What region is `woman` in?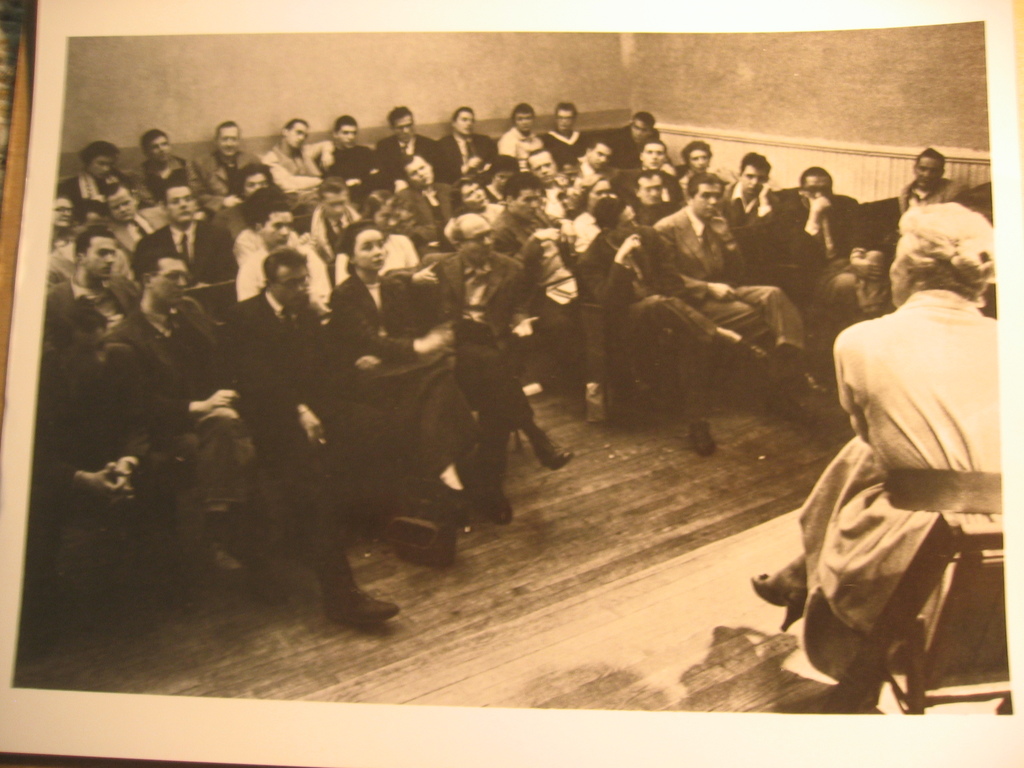
crop(571, 173, 617, 250).
